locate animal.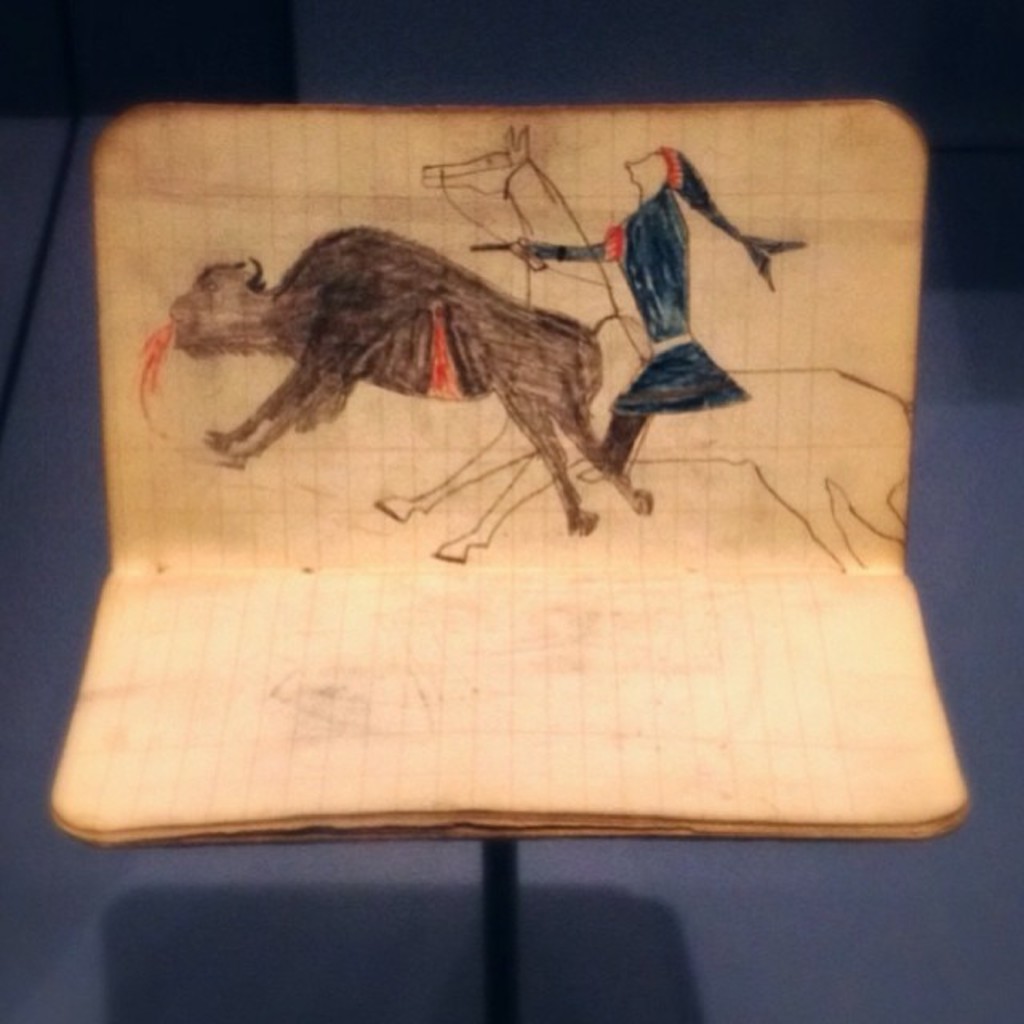
Bounding box: (x1=378, y1=123, x2=907, y2=571).
